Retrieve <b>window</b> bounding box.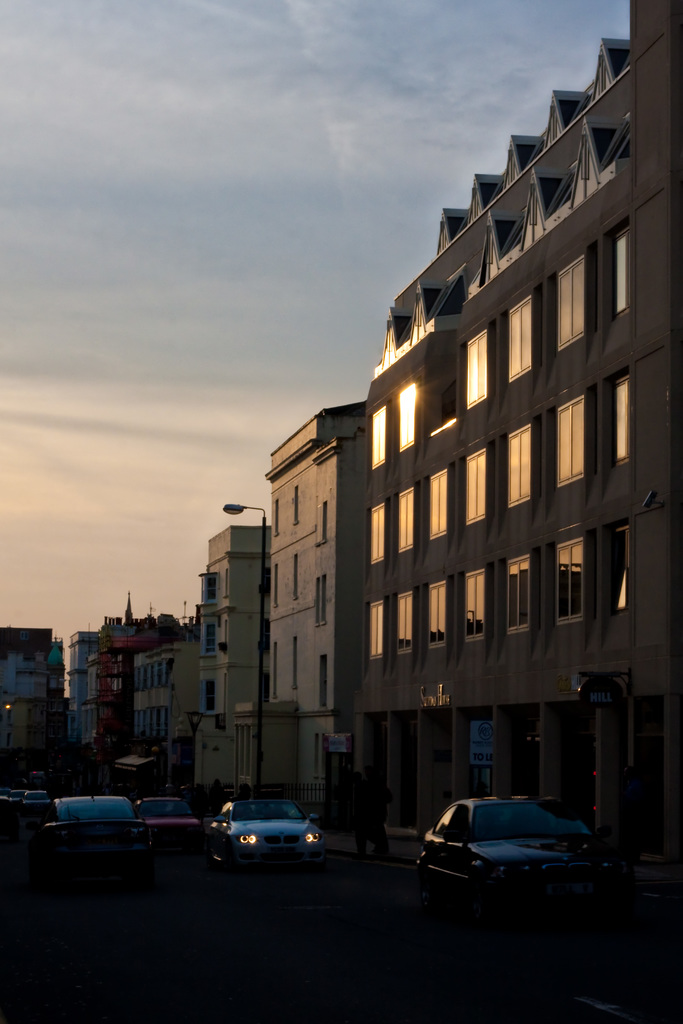
Bounding box: left=611, top=230, right=630, bottom=312.
